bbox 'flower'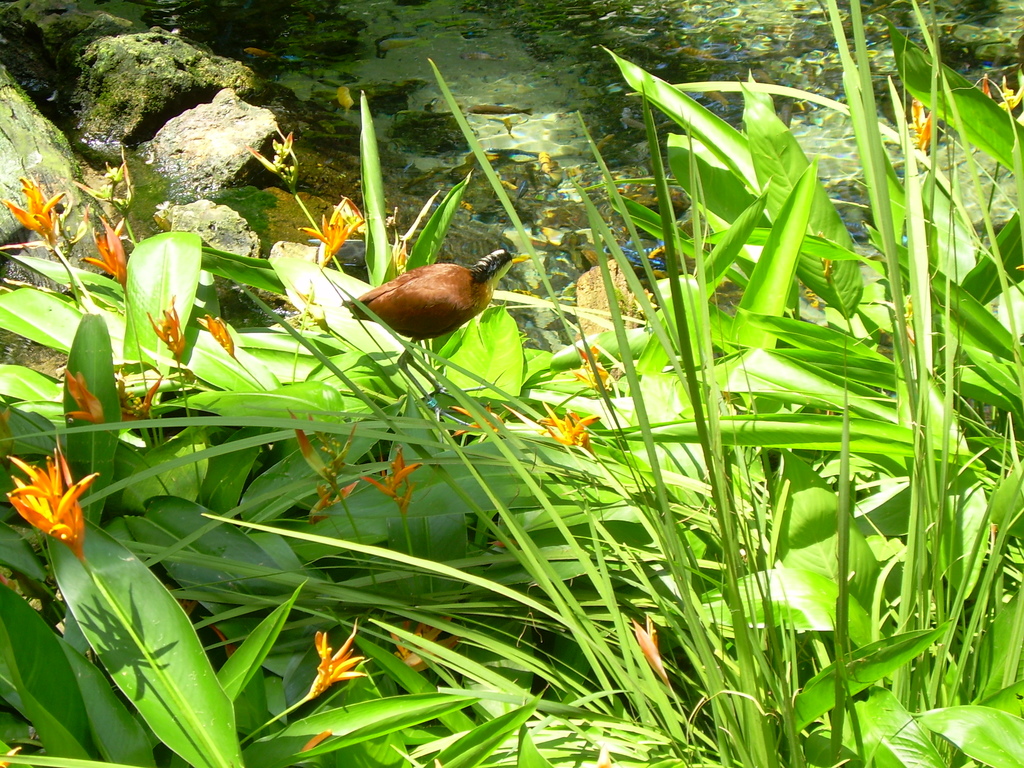
(305,625,369,707)
